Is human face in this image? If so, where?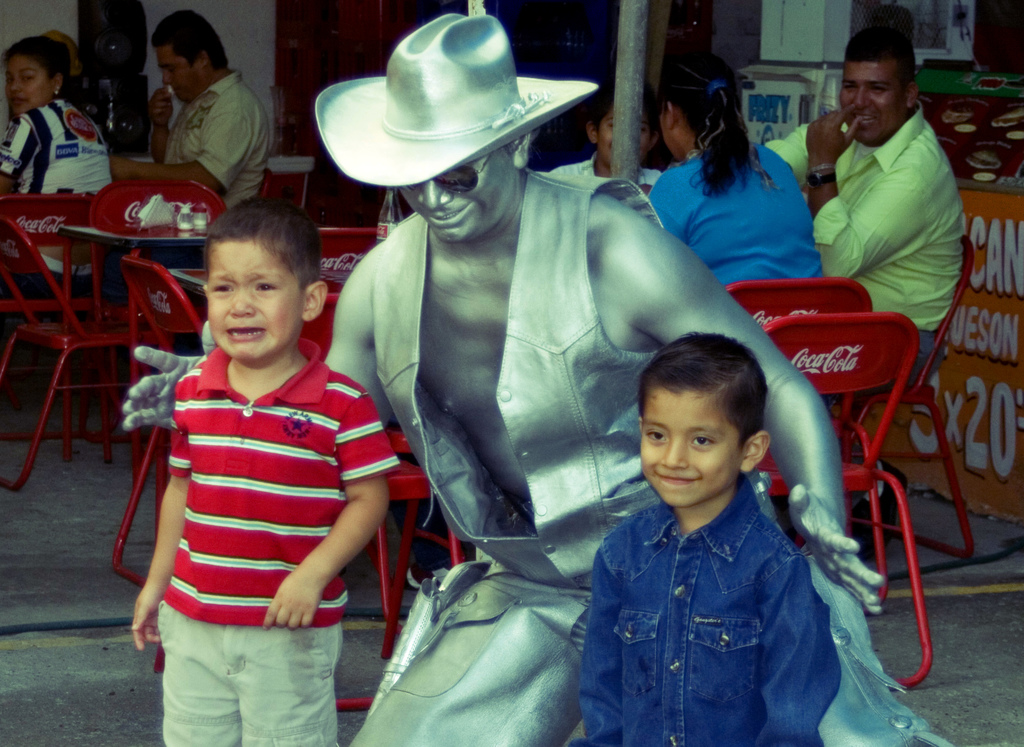
Yes, at {"x1": 205, "y1": 236, "x2": 305, "y2": 357}.
